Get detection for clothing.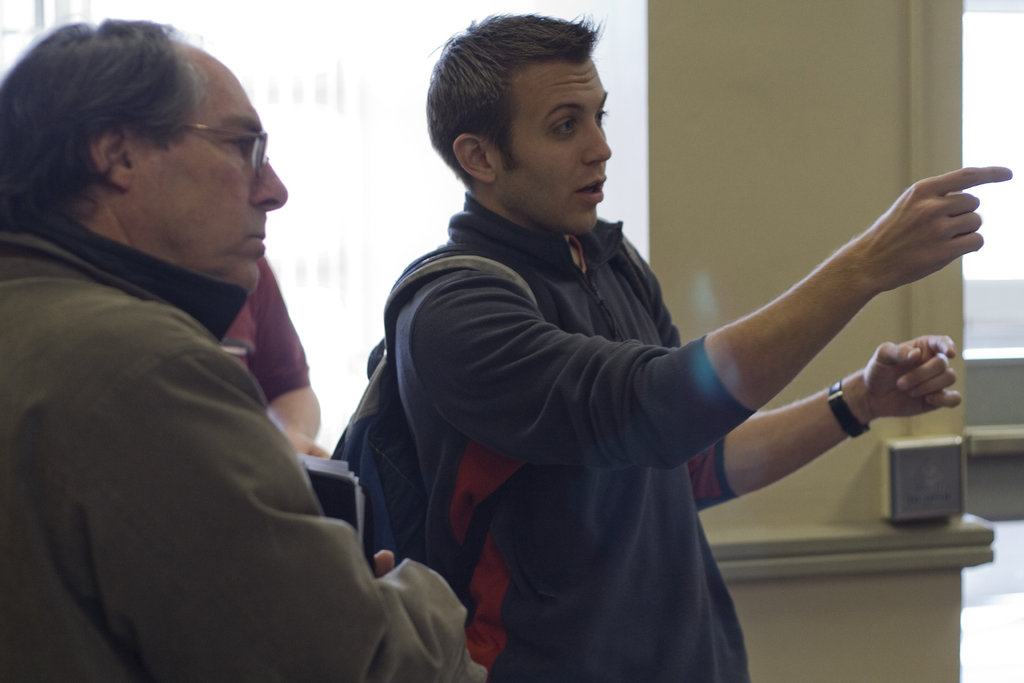
Detection: (left=388, top=186, right=762, bottom=679).
